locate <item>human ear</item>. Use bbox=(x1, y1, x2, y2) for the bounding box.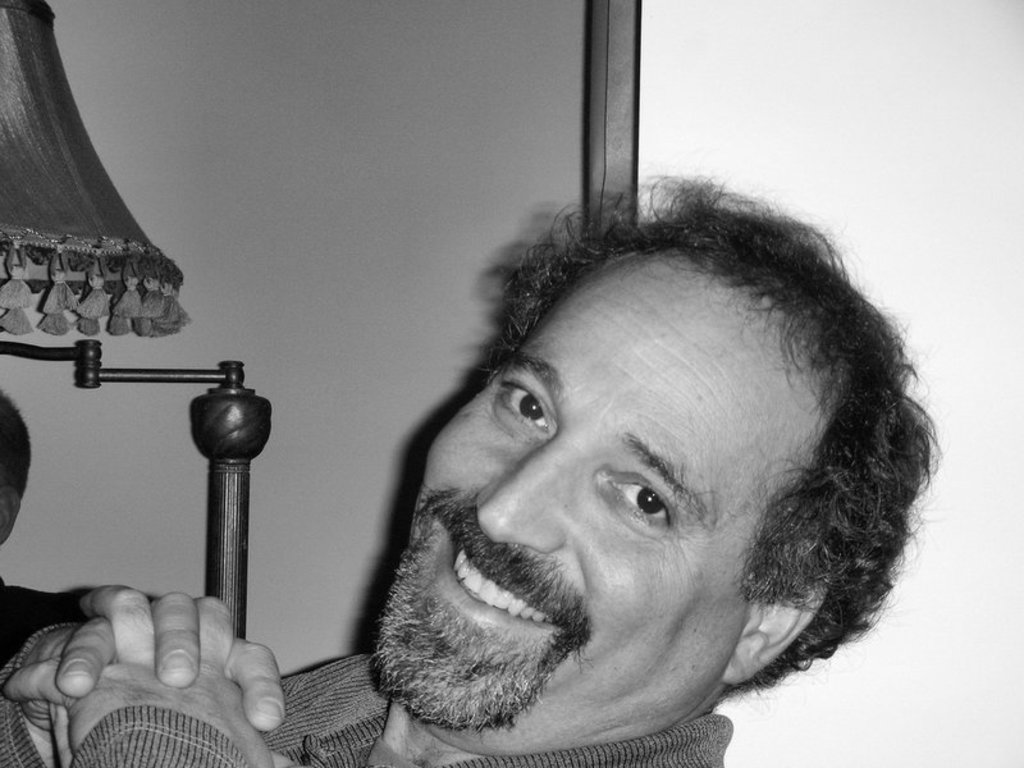
bbox=(717, 589, 831, 681).
